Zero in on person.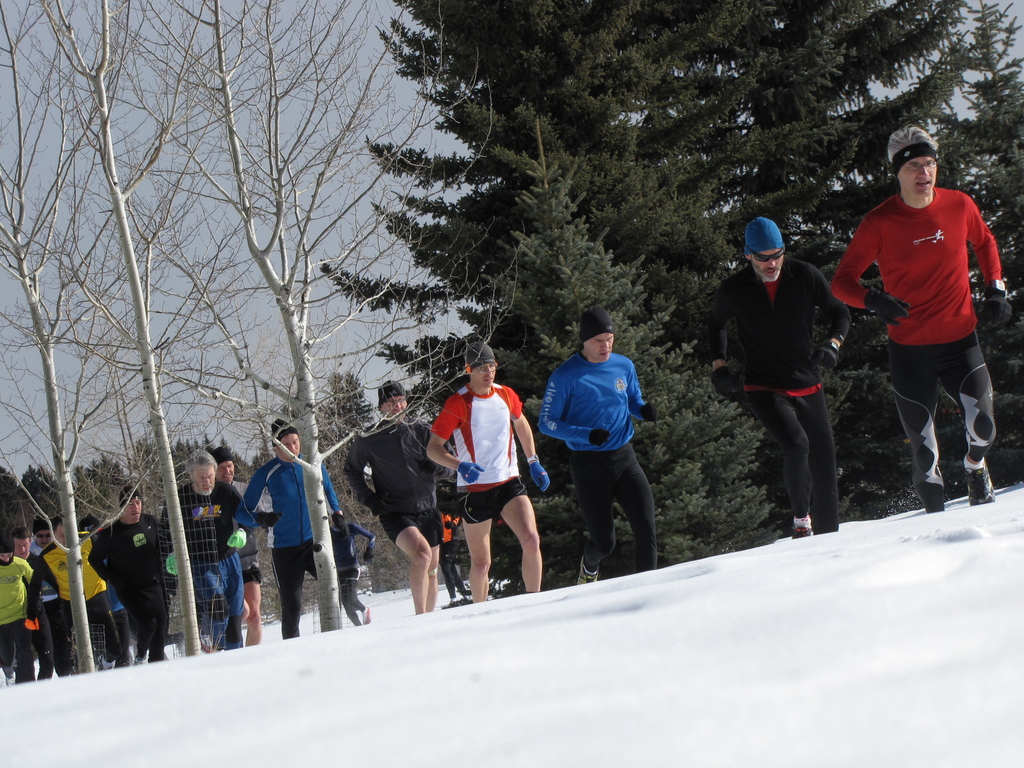
Zeroed in: [left=340, top=378, right=456, bottom=611].
